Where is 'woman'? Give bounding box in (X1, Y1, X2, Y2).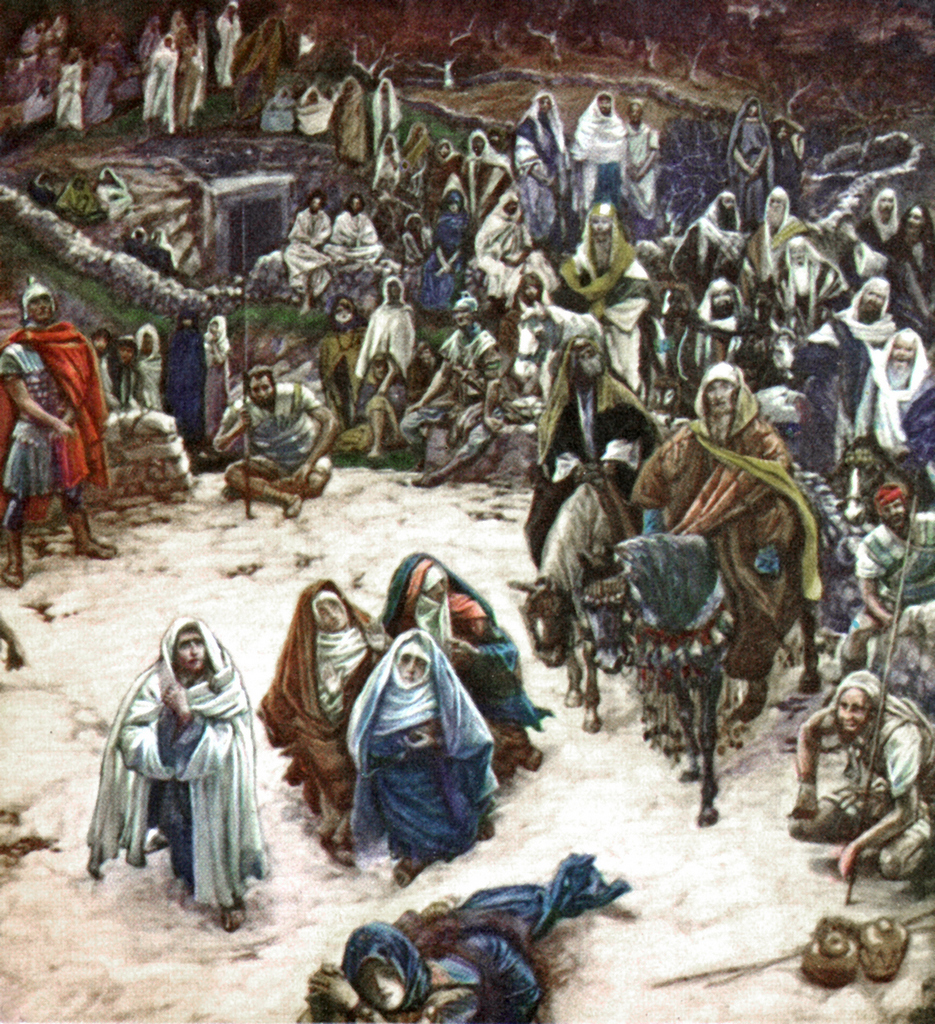
(110, 606, 263, 920).
